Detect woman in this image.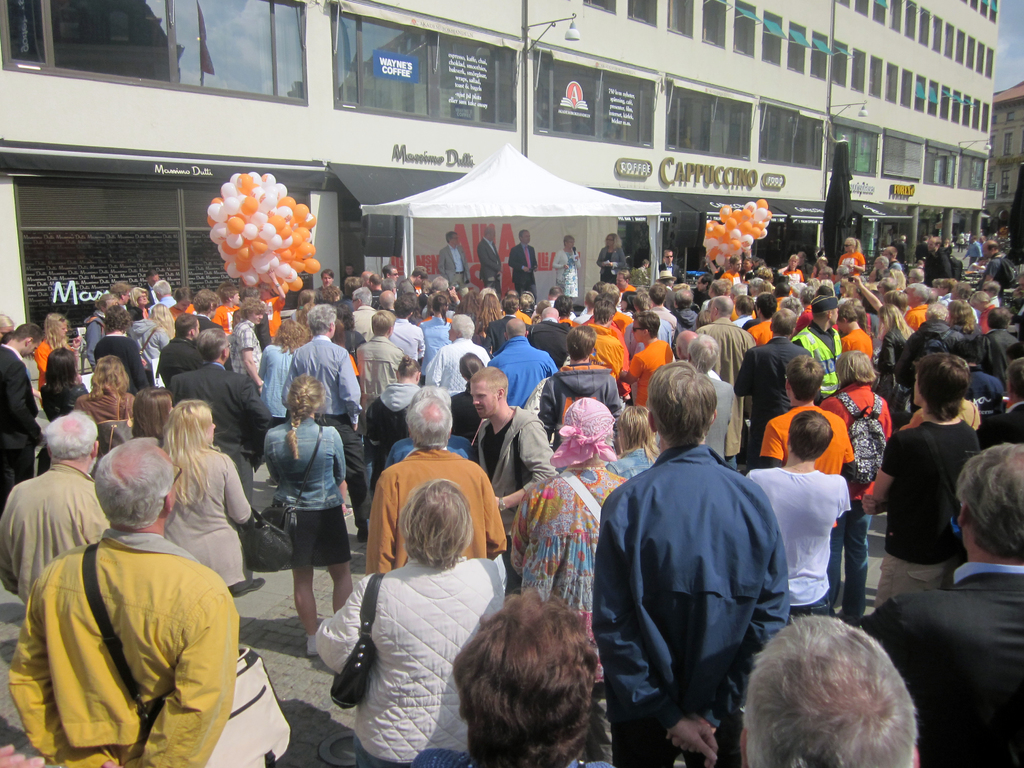
Detection: Rect(623, 291, 630, 313).
